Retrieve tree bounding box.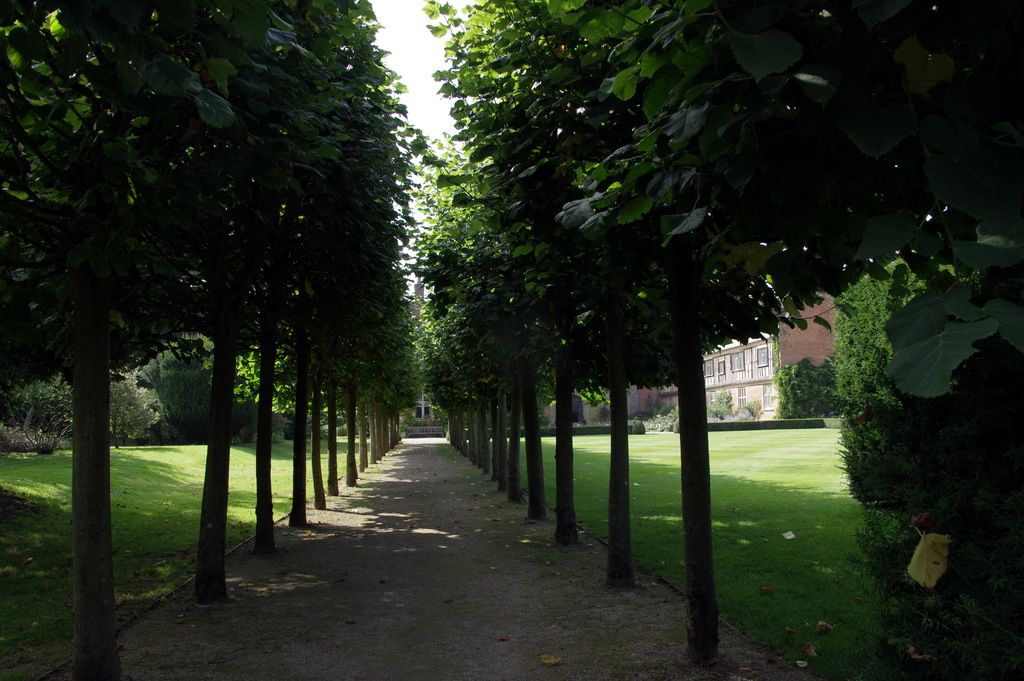
Bounding box: {"x1": 0, "y1": 376, "x2": 79, "y2": 456}.
